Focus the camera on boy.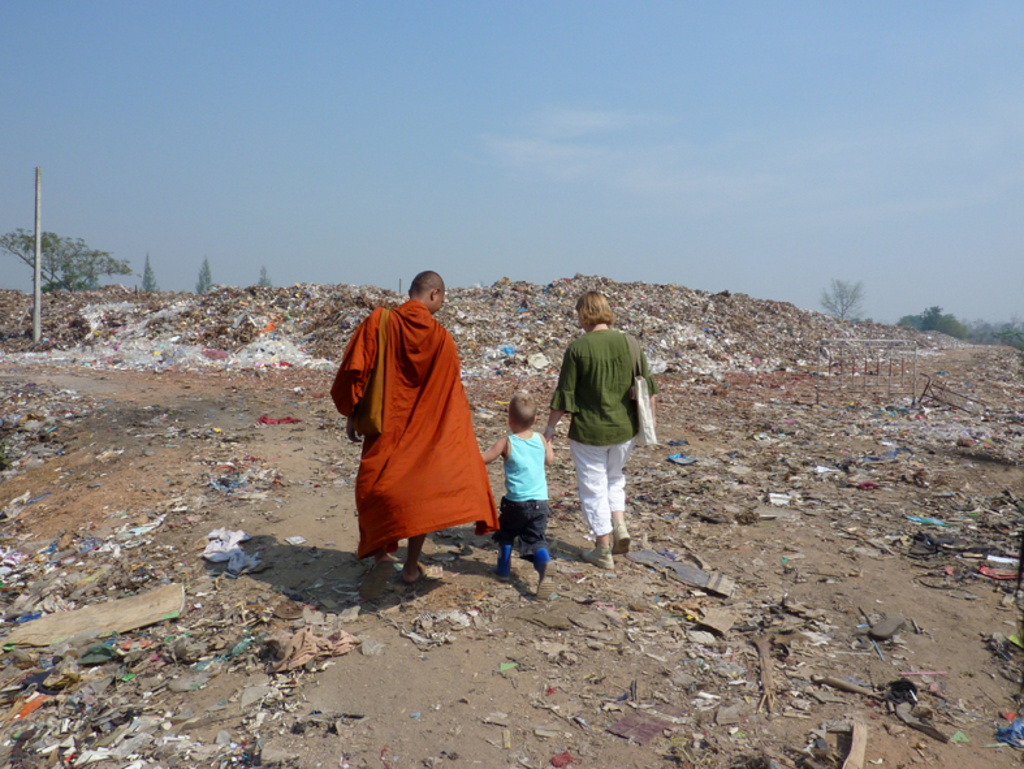
Focus region: Rect(475, 392, 557, 599).
